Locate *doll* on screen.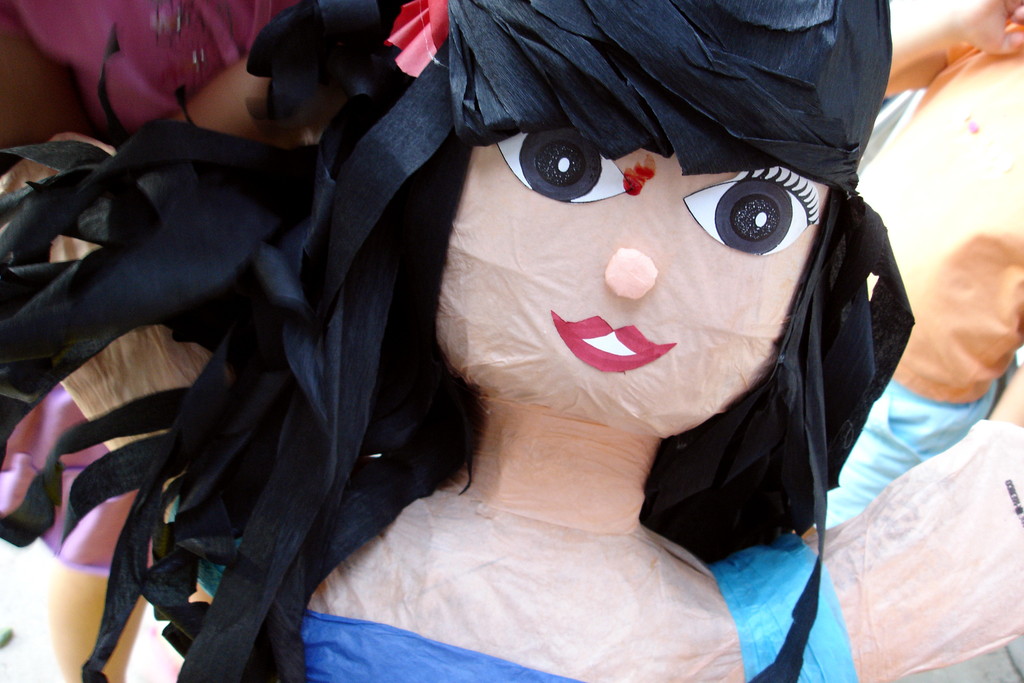
On screen at 49,0,943,682.
